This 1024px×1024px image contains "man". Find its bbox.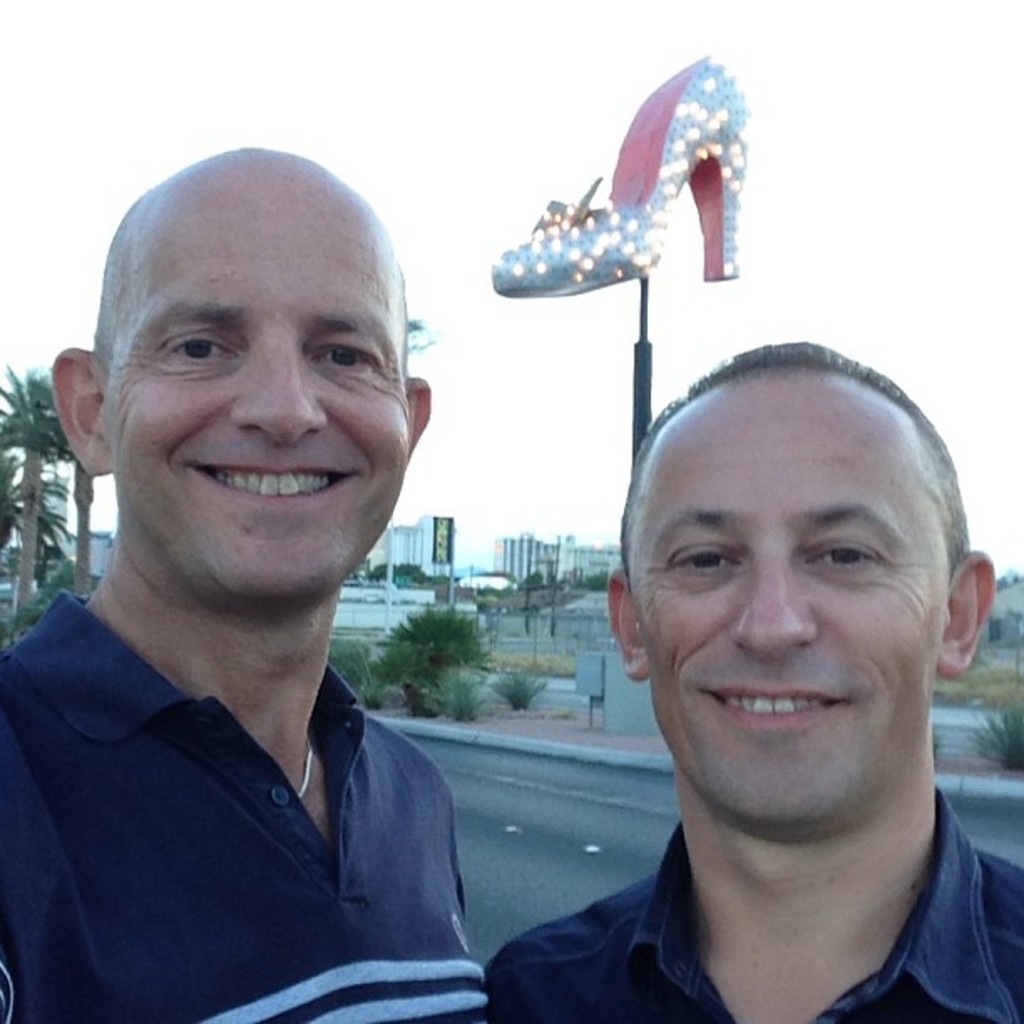
bbox=(0, 146, 505, 1022).
